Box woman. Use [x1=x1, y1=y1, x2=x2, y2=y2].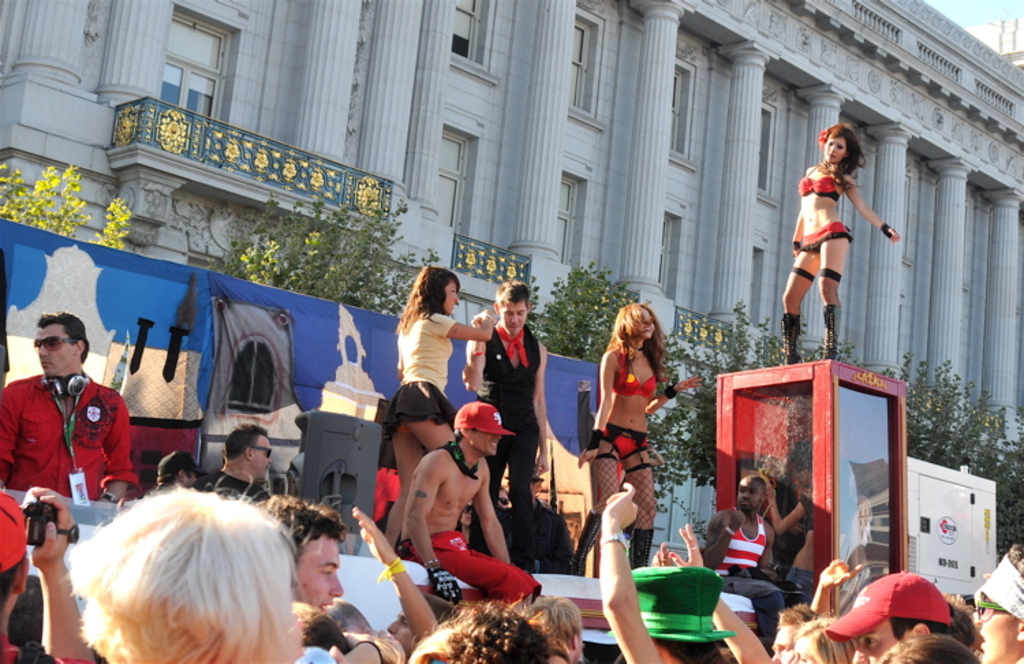
[x1=786, y1=120, x2=898, y2=359].
